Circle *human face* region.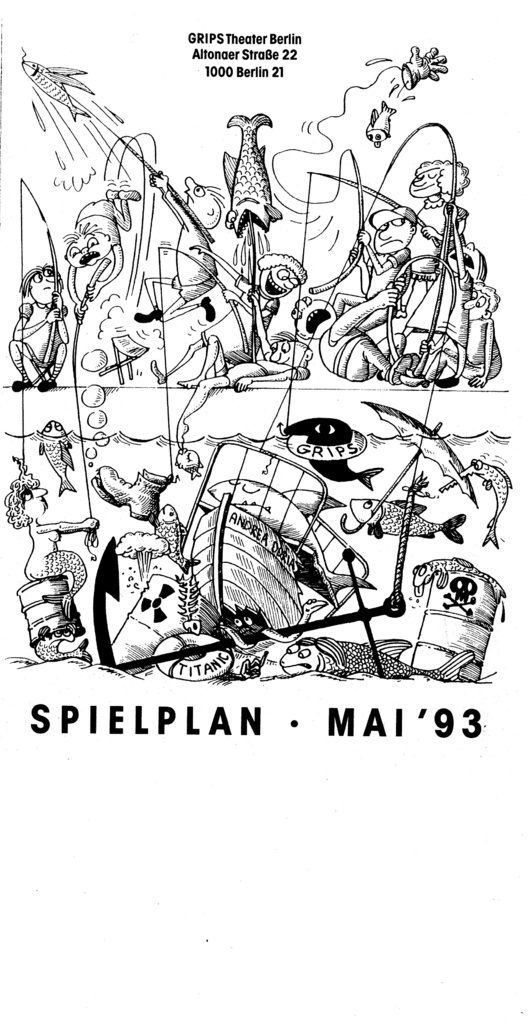
Region: {"x1": 26, "y1": 260, "x2": 65, "y2": 304}.
